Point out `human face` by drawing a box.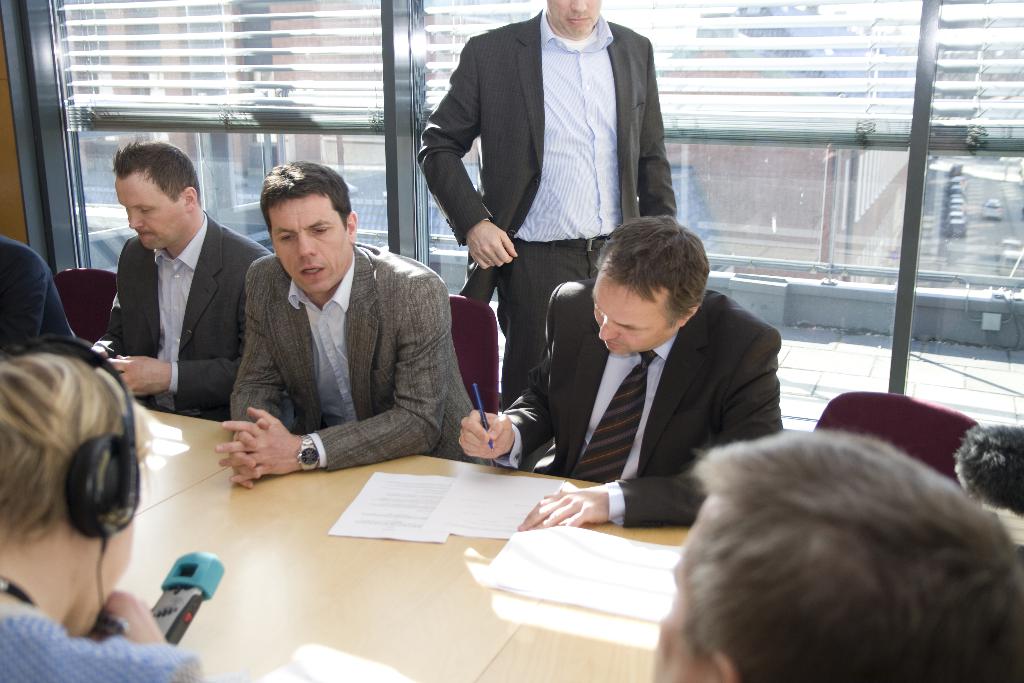
bbox=[274, 199, 350, 295].
